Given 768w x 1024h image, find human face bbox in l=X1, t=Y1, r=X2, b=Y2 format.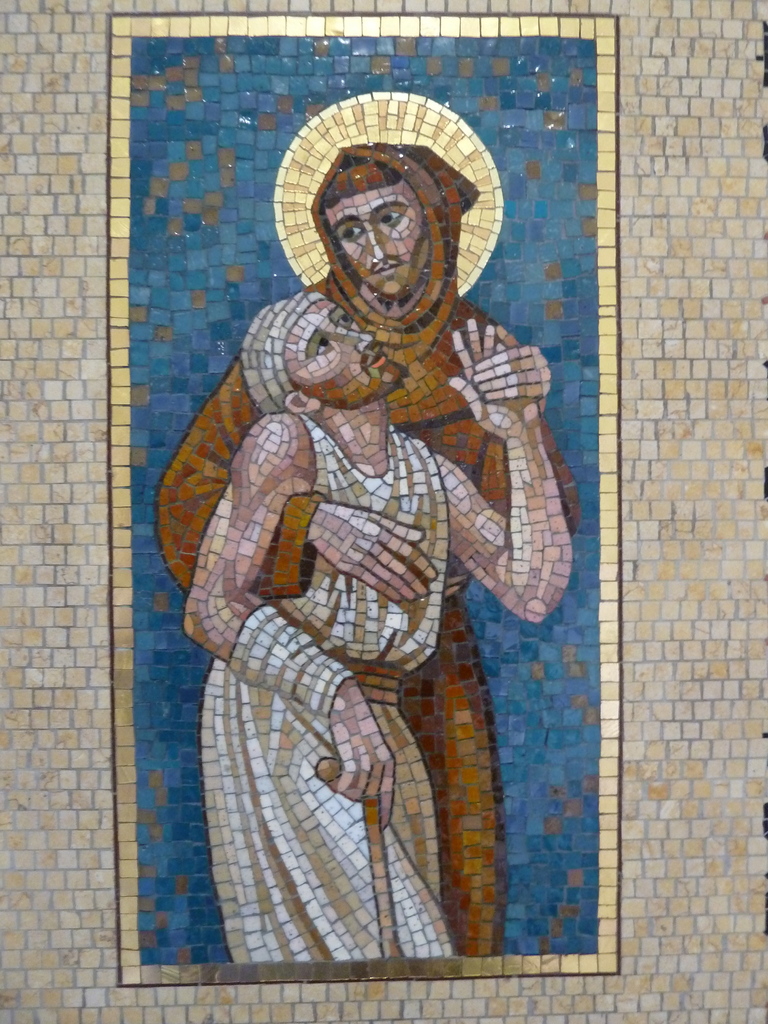
l=282, t=295, r=405, b=409.
